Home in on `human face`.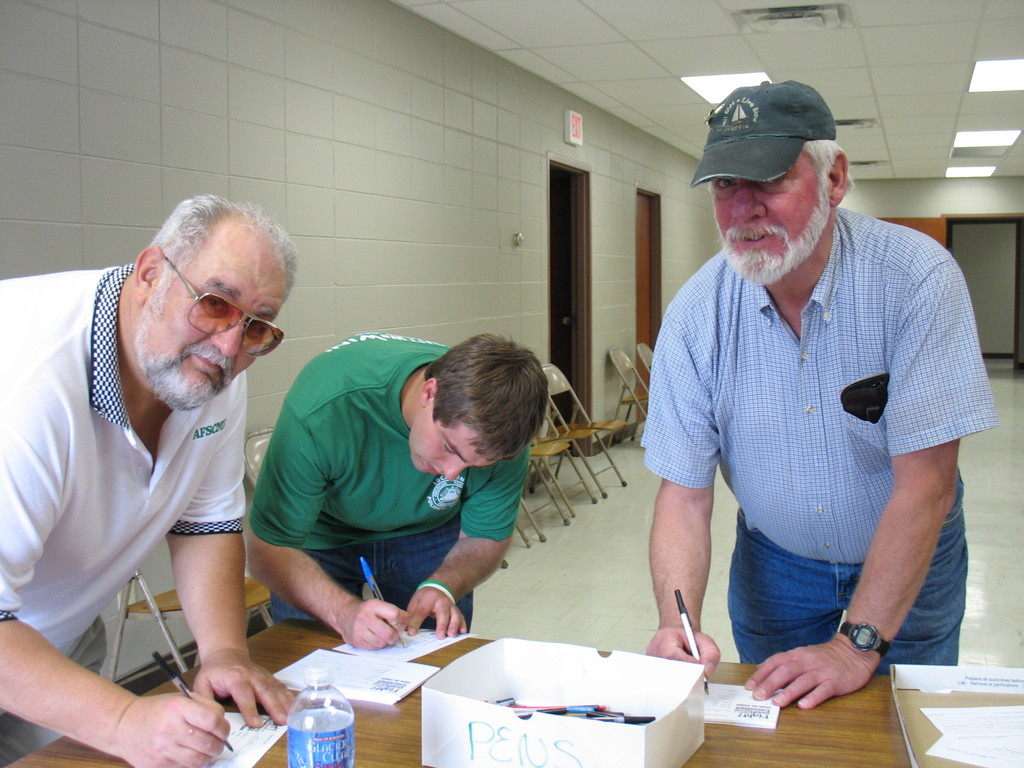
Homed in at [x1=706, y1=150, x2=834, y2=283].
